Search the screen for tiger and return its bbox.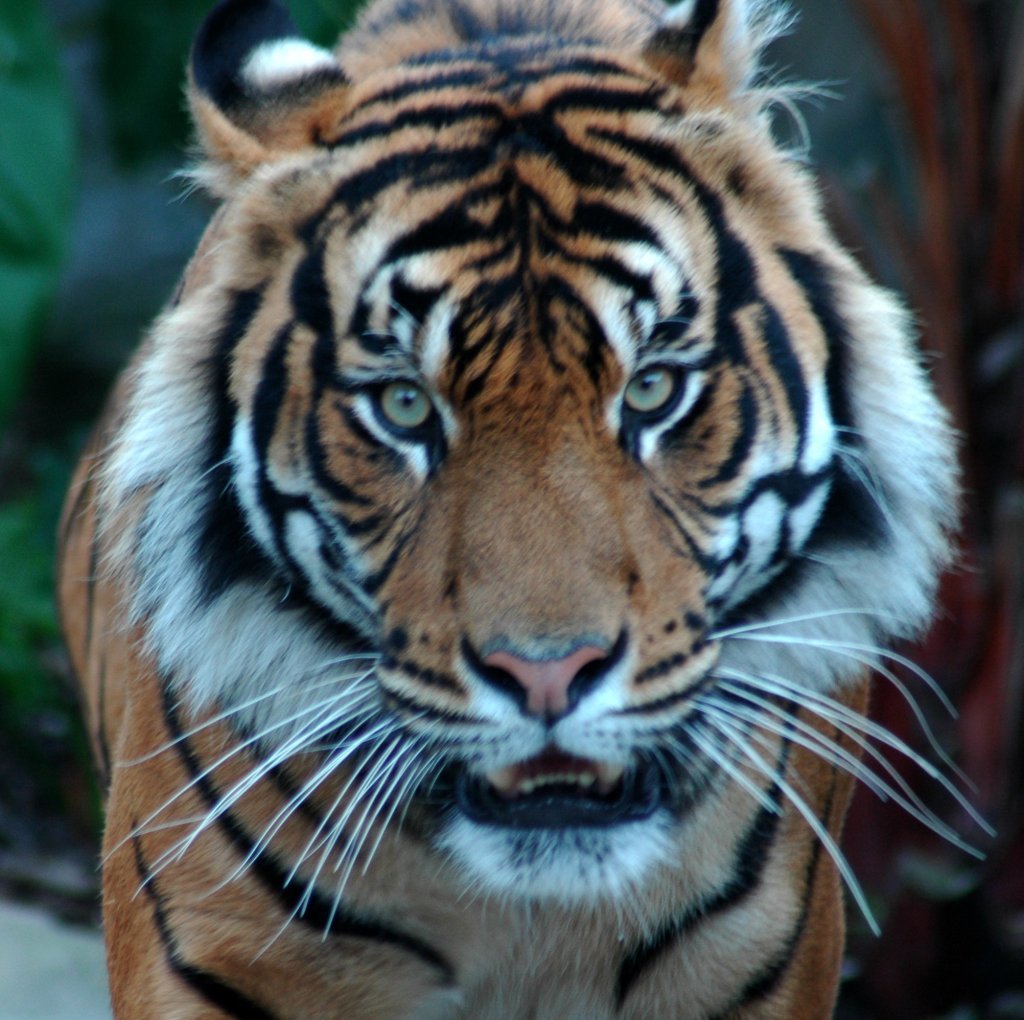
Found: BBox(55, 0, 999, 1019).
